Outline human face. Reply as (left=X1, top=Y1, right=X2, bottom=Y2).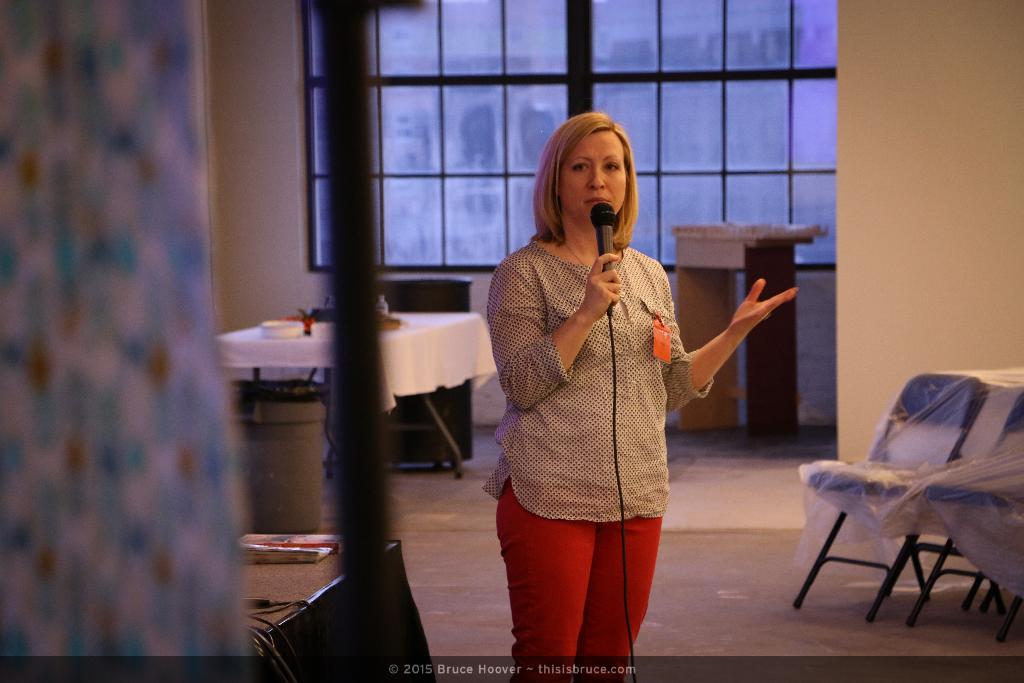
(left=564, top=133, right=631, bottom=219).
